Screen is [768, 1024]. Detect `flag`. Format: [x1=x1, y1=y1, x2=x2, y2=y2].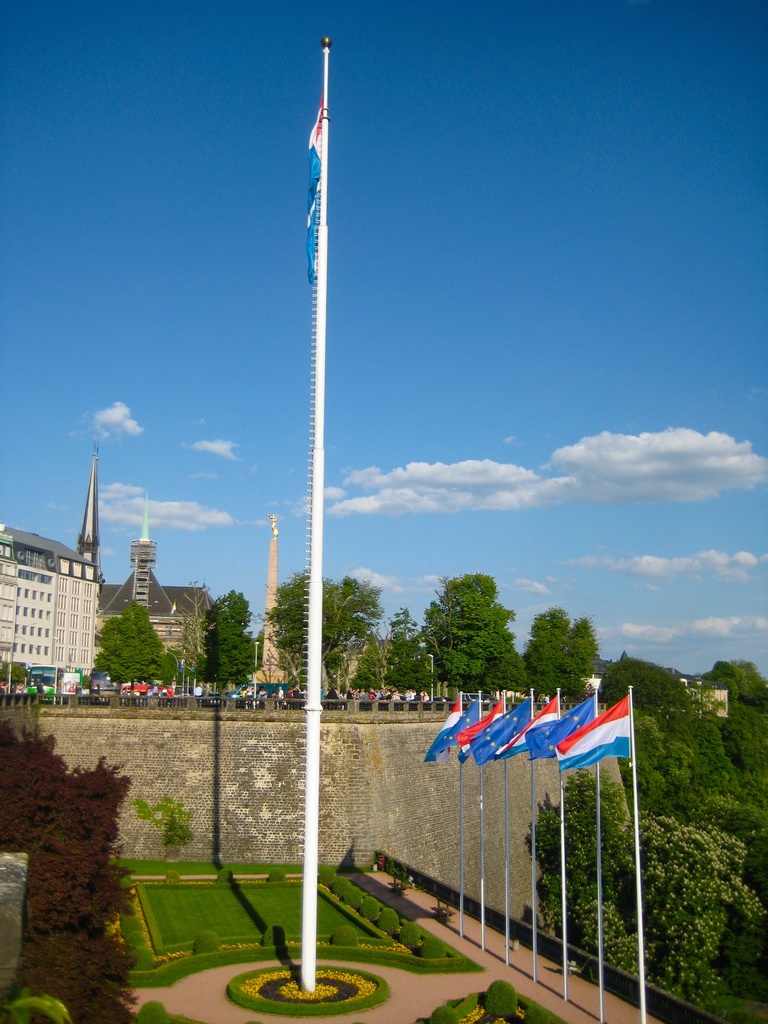
[x1=465, y1=693, x2=518, y2=765].
